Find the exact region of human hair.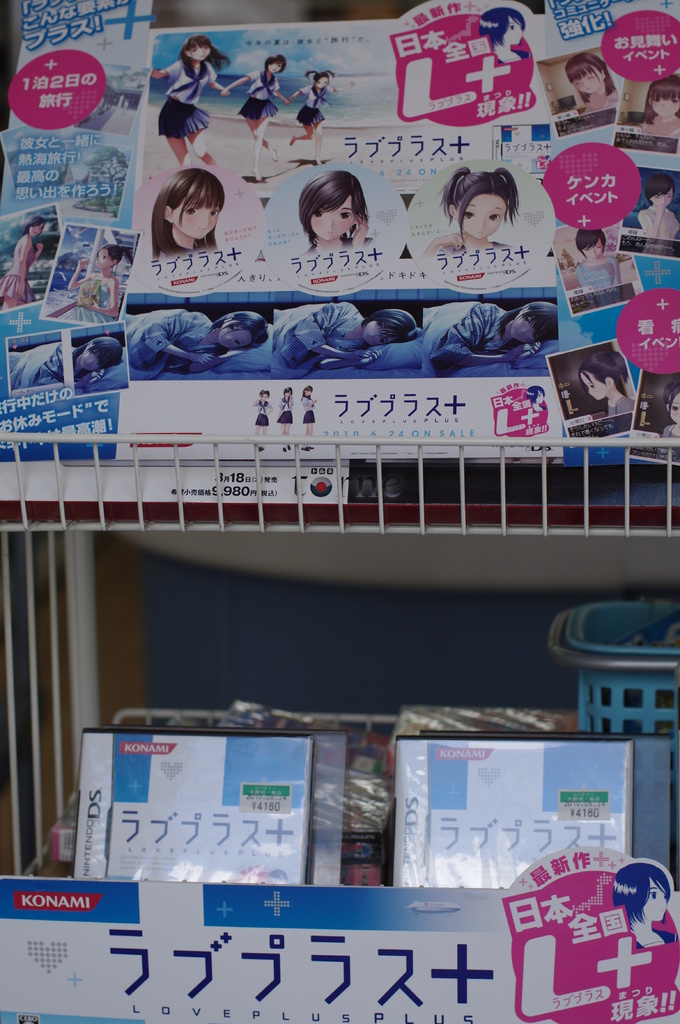
Exact region: x1=367 y1=308 x2=420 y2=344.
